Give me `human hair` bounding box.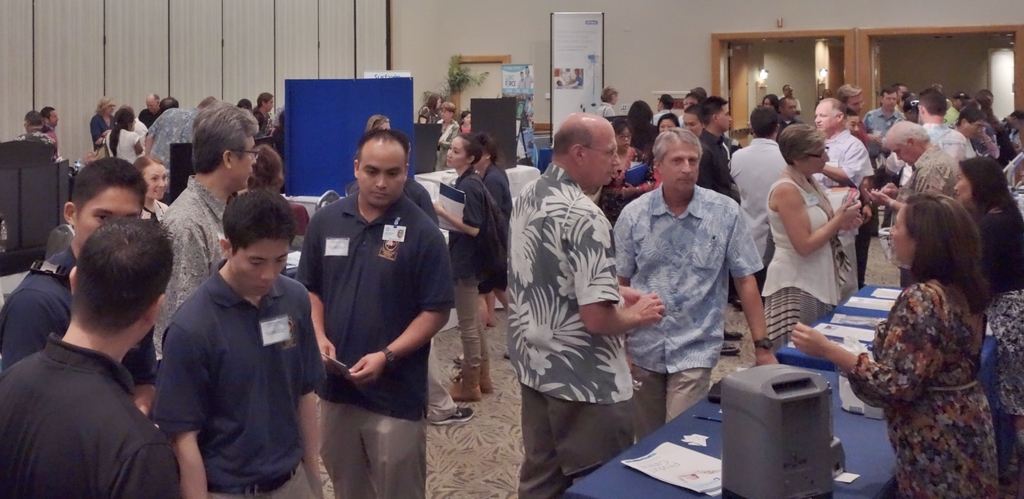
(245, 143, 280, 191).
